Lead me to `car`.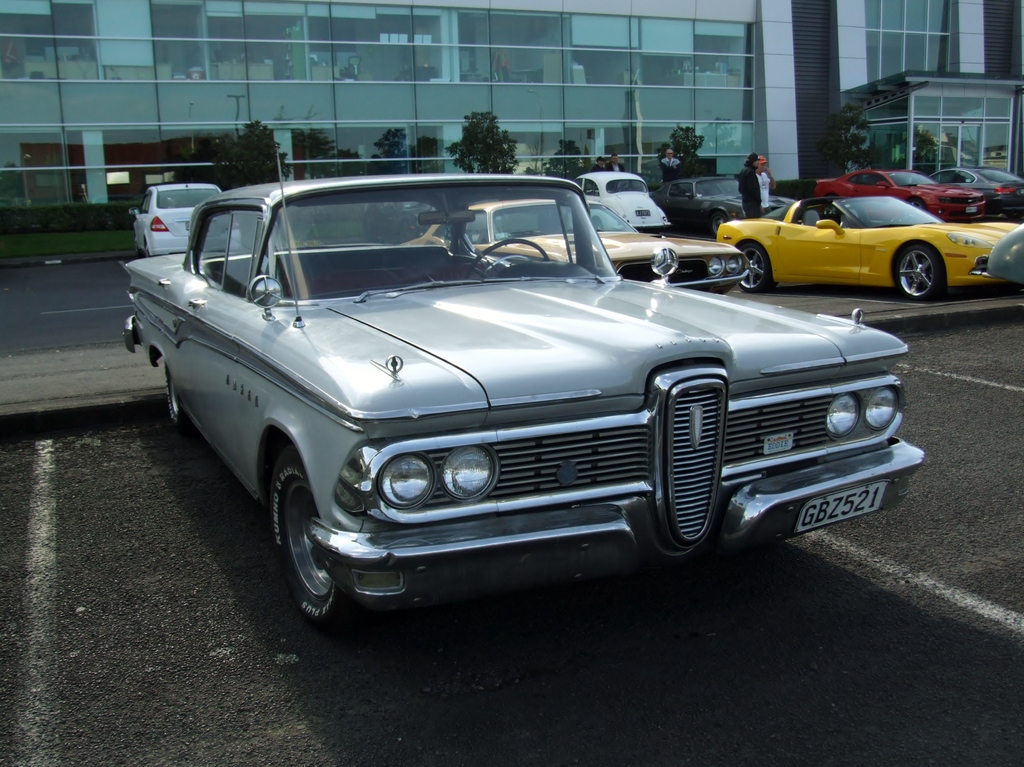
Lead to (127, 178, 237, 255).
